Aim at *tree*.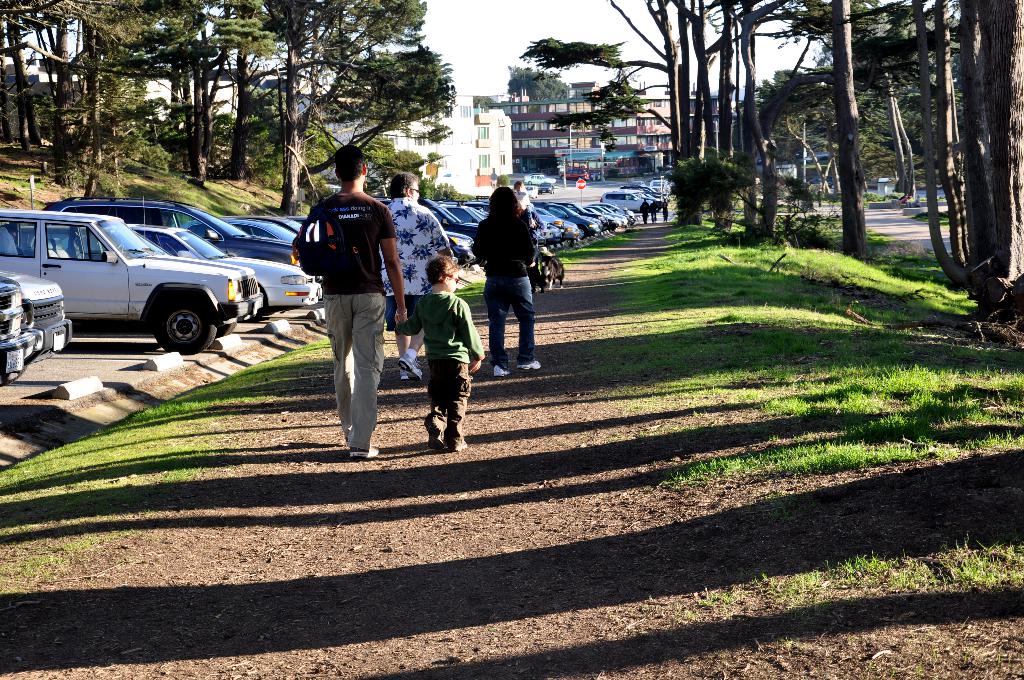
Aimed at crop(760, 21, 905, 257).
